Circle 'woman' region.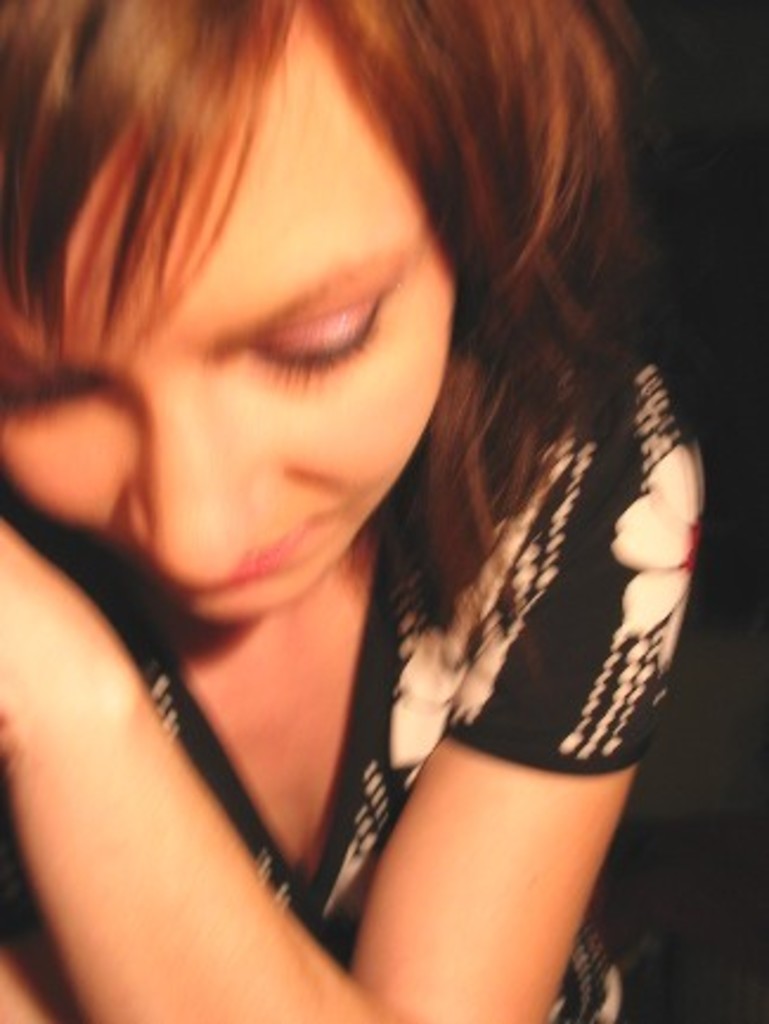
Region: 0,0,710,1022.
